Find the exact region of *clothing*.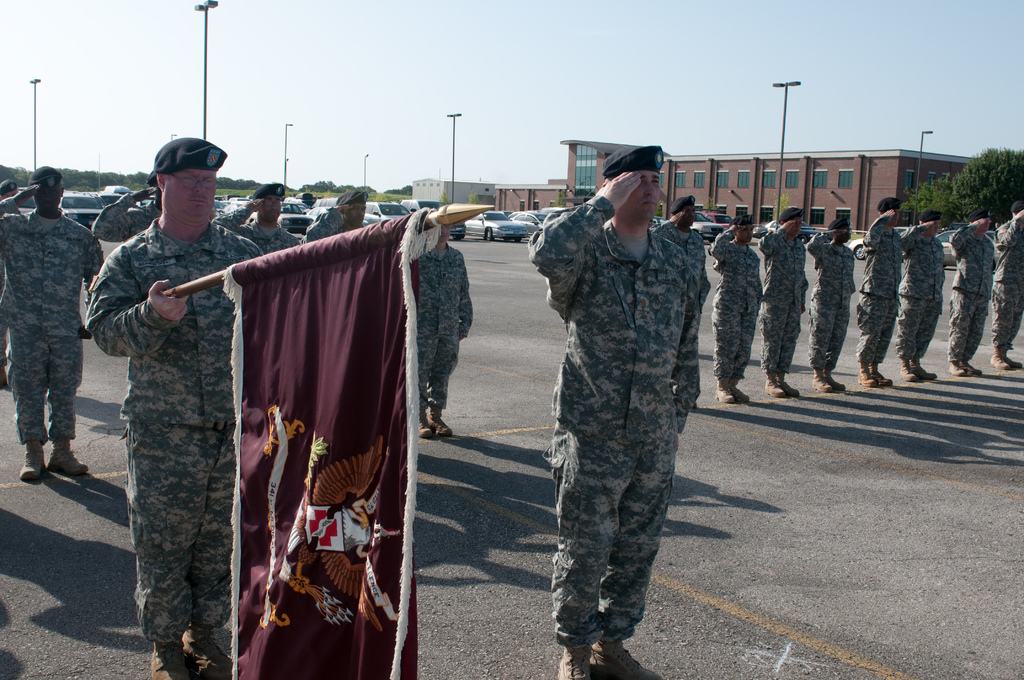
Exact region: {"x1": 416, "y1": 247, "x2": 475, "y2": 410}.
